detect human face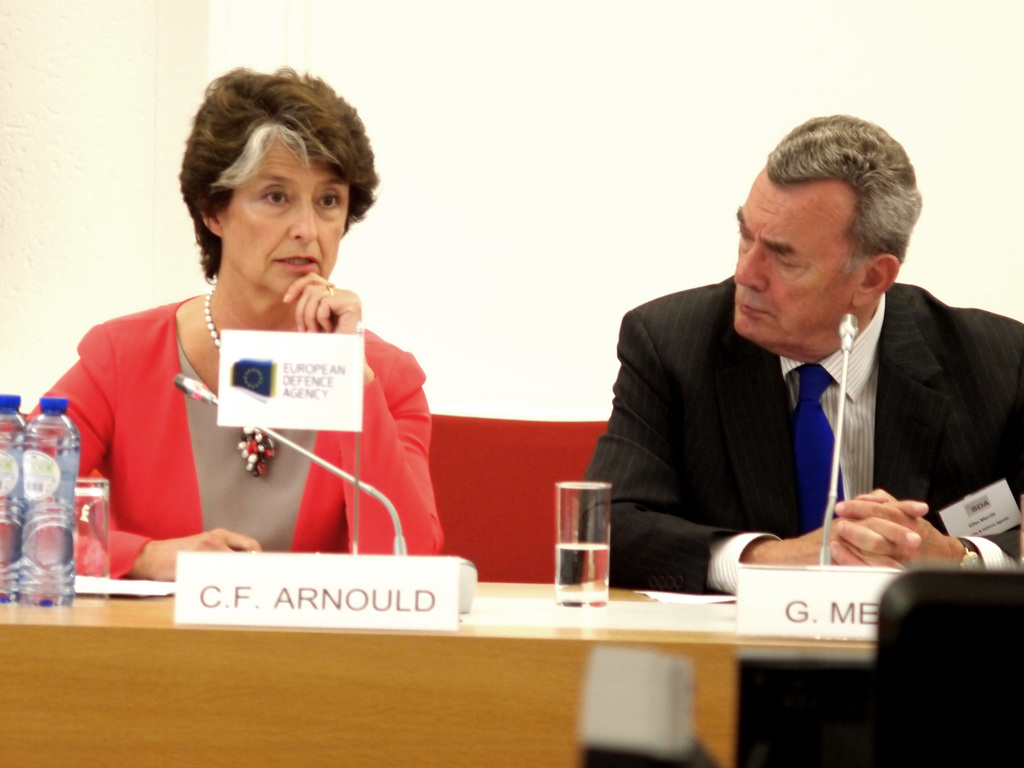
region(733, 166, 853, 348)
